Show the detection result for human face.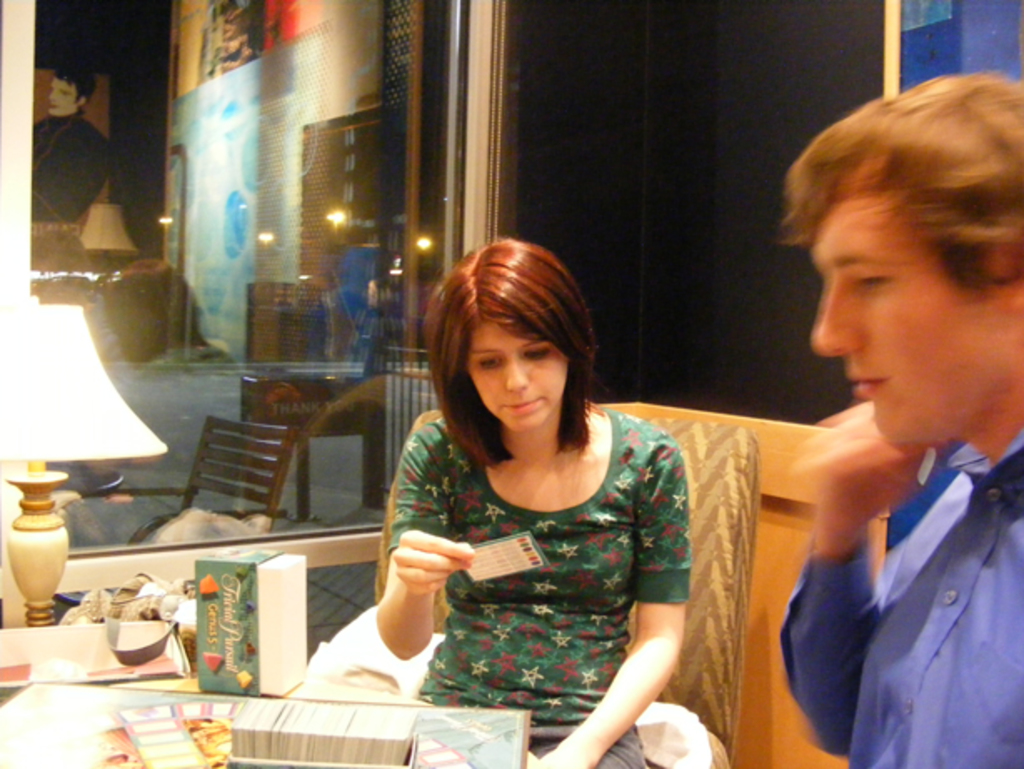
x1=462, y1=317, x2=567, y2=435.
